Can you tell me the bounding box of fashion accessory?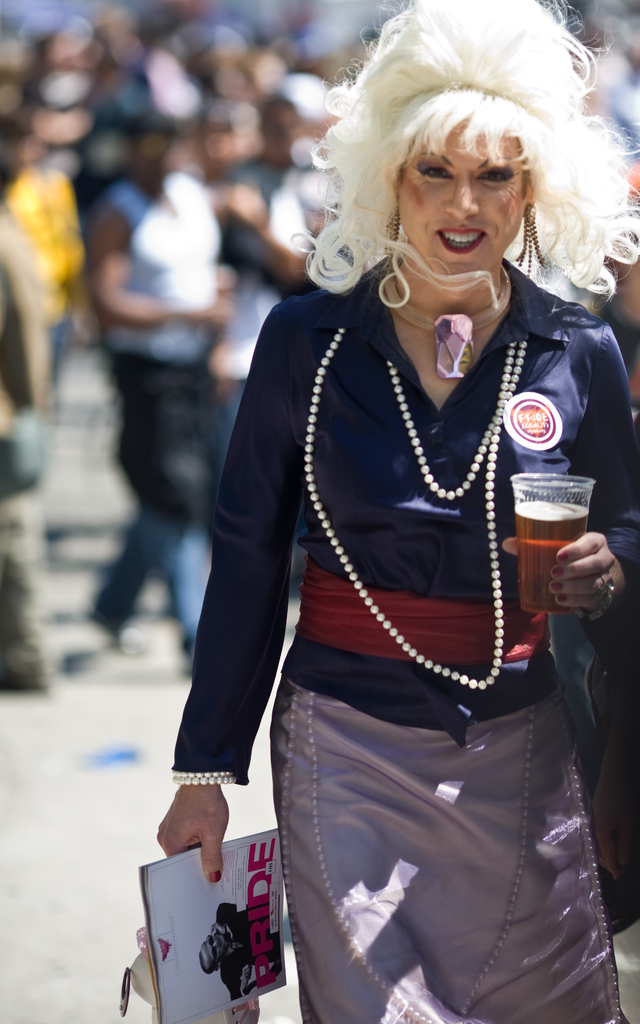
(170,771,238,788).
